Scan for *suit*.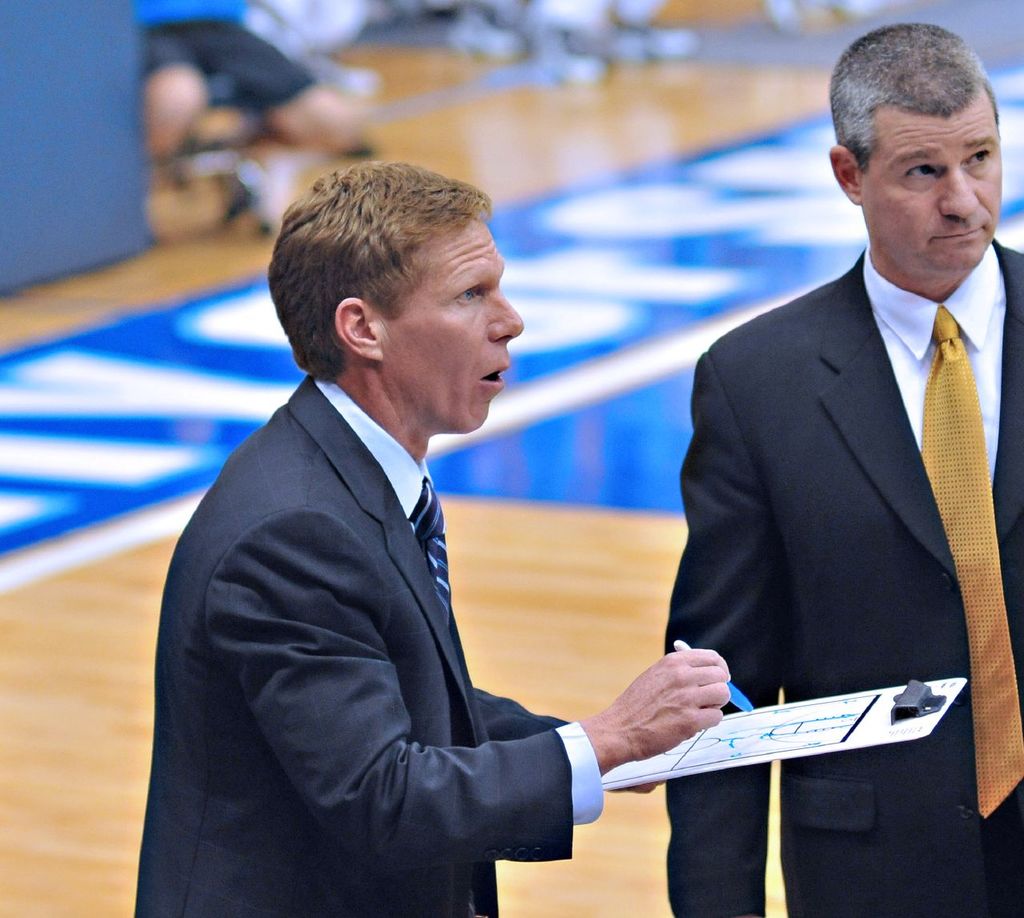
Scan result: <box>639,54,1023,906</box>.
